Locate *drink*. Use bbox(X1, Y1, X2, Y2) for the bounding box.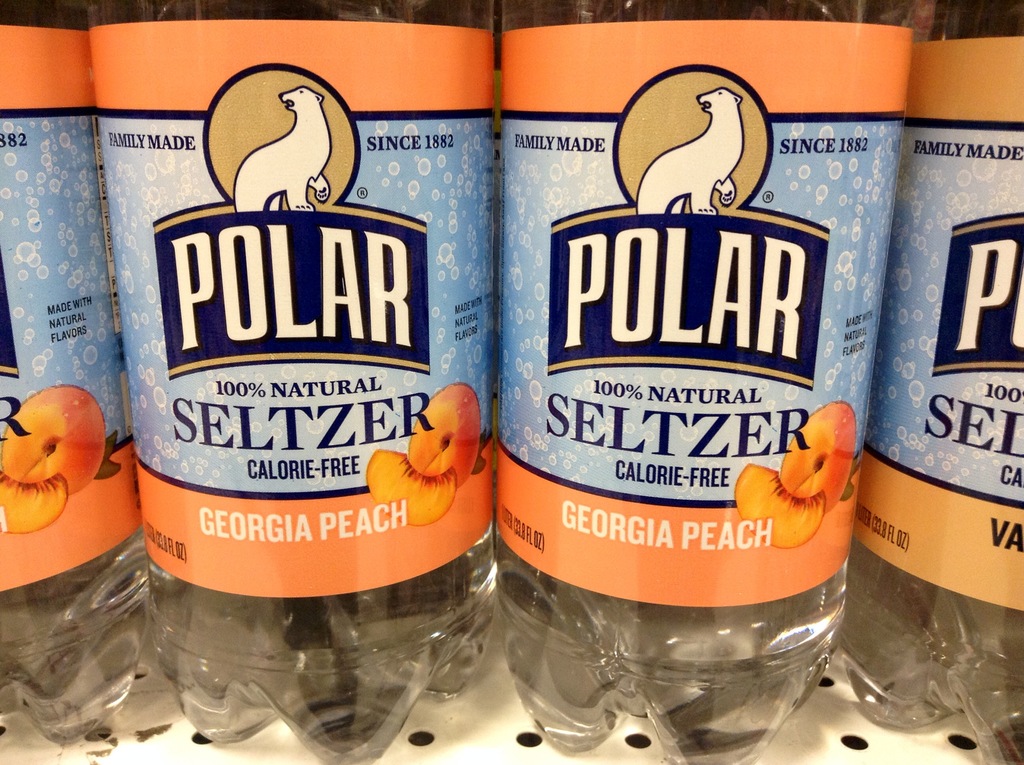
bbox(100, 0, 498, 746).
